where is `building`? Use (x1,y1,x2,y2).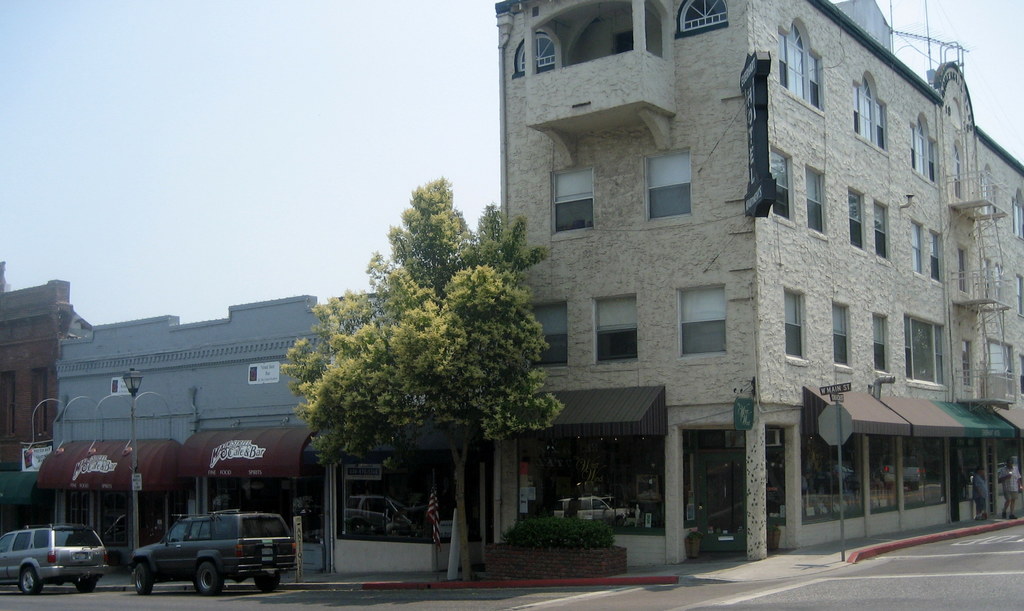
(502,0,1023,560).
